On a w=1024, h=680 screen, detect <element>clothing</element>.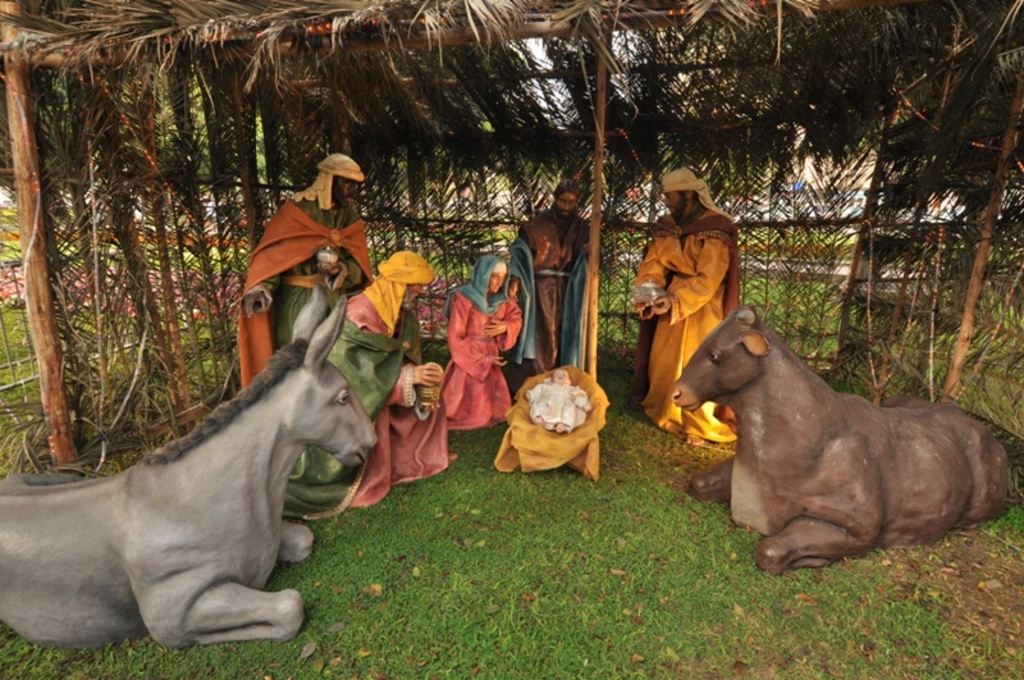
[x1=238, y1=150, x2=370, y2=391].
